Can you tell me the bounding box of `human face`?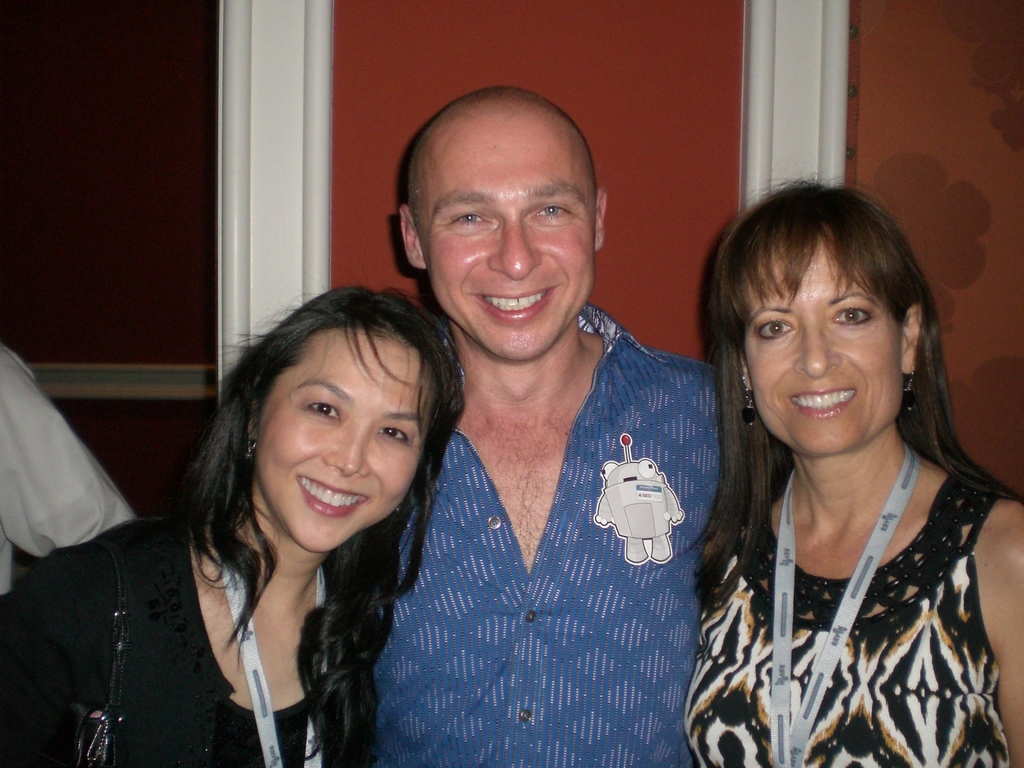
744/241/906/452.
